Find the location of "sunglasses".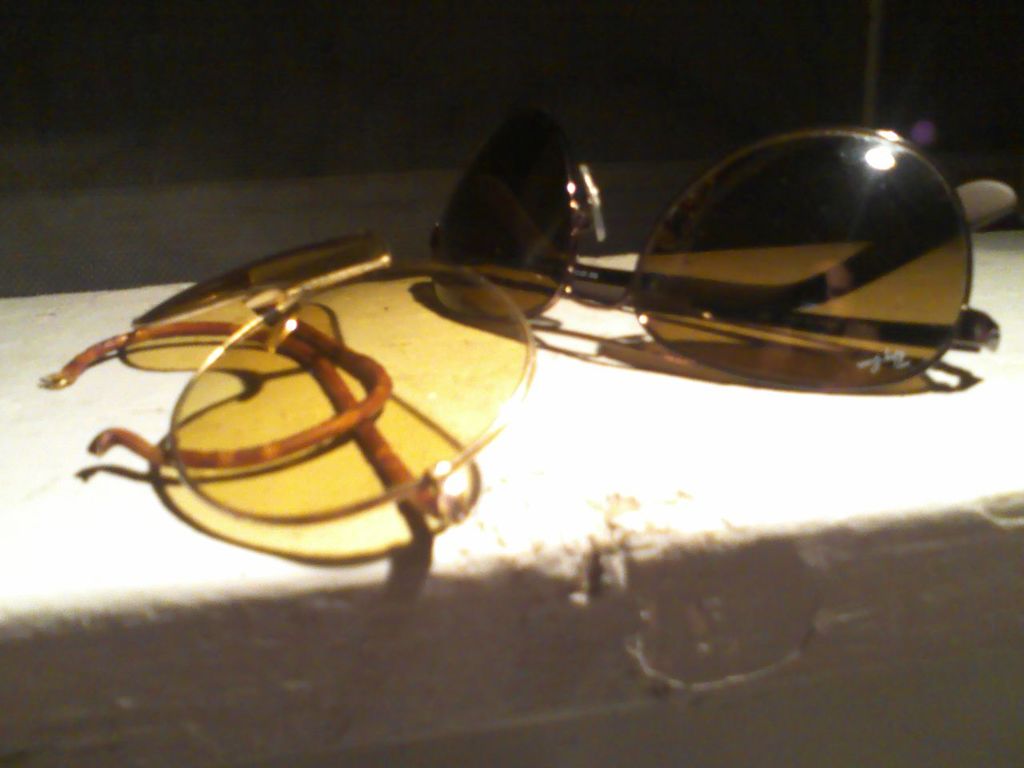
Location: bbox(426, 126, 1022, 387).
